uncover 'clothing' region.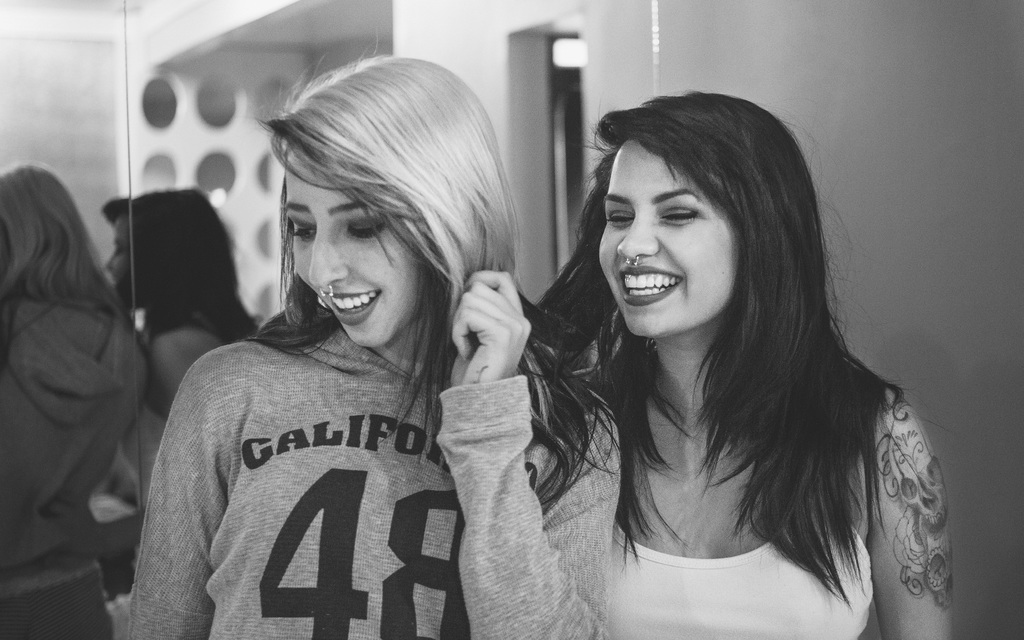
Uncovered: x1=609, y1=519, x2=876, y2=639.
